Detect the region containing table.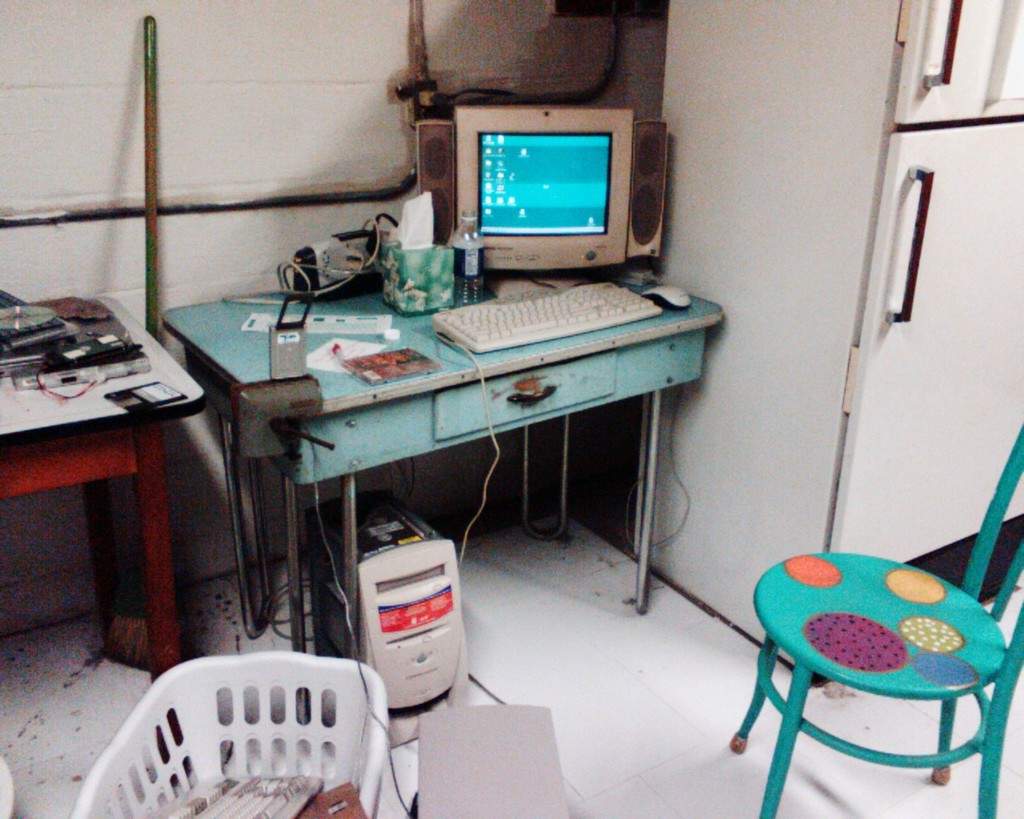
1 296 203 784.
